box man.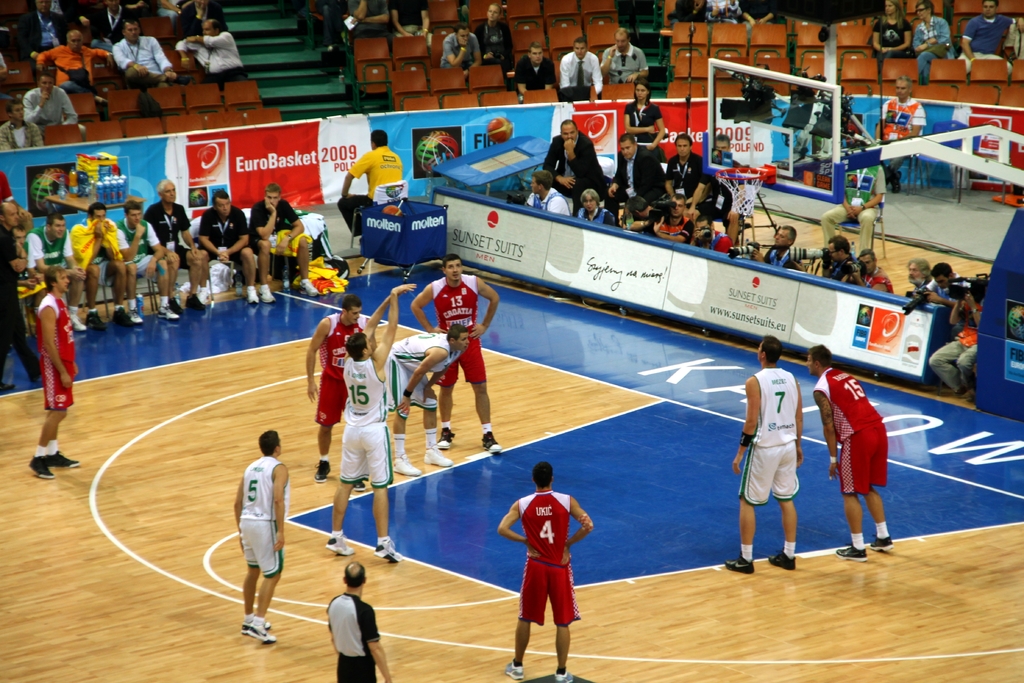
[197, 190, 259, 308].
